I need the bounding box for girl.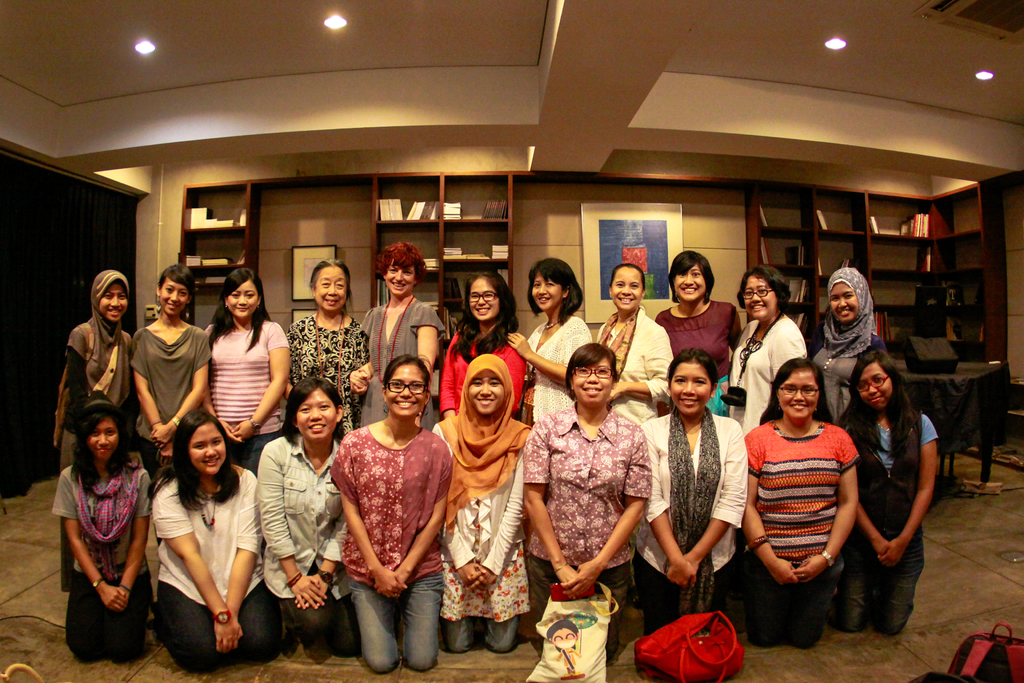
Here it is: 62 268 132 593.
